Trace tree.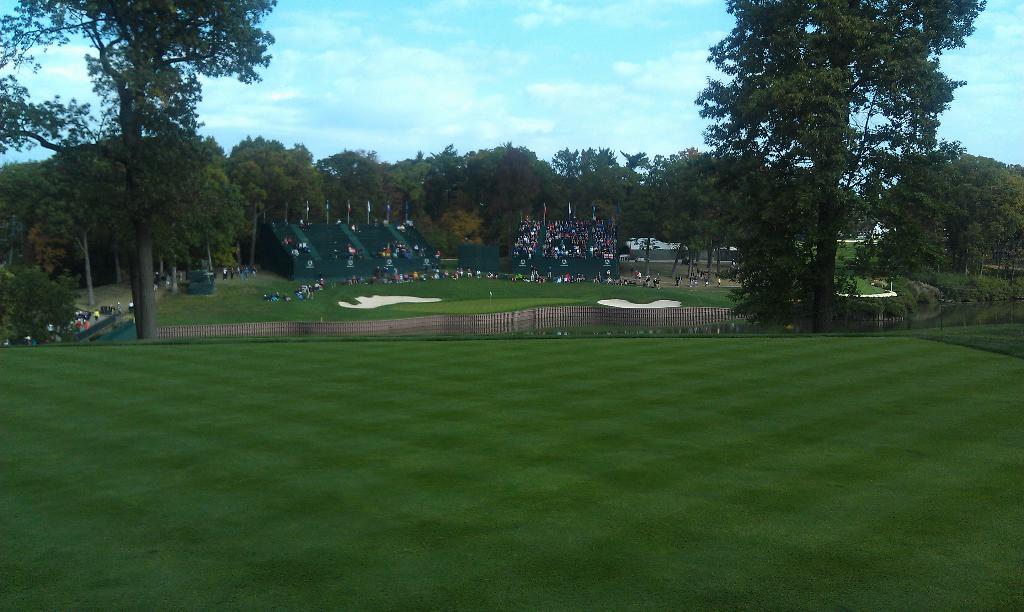
Traced to 904, 151, 1023, 278.
